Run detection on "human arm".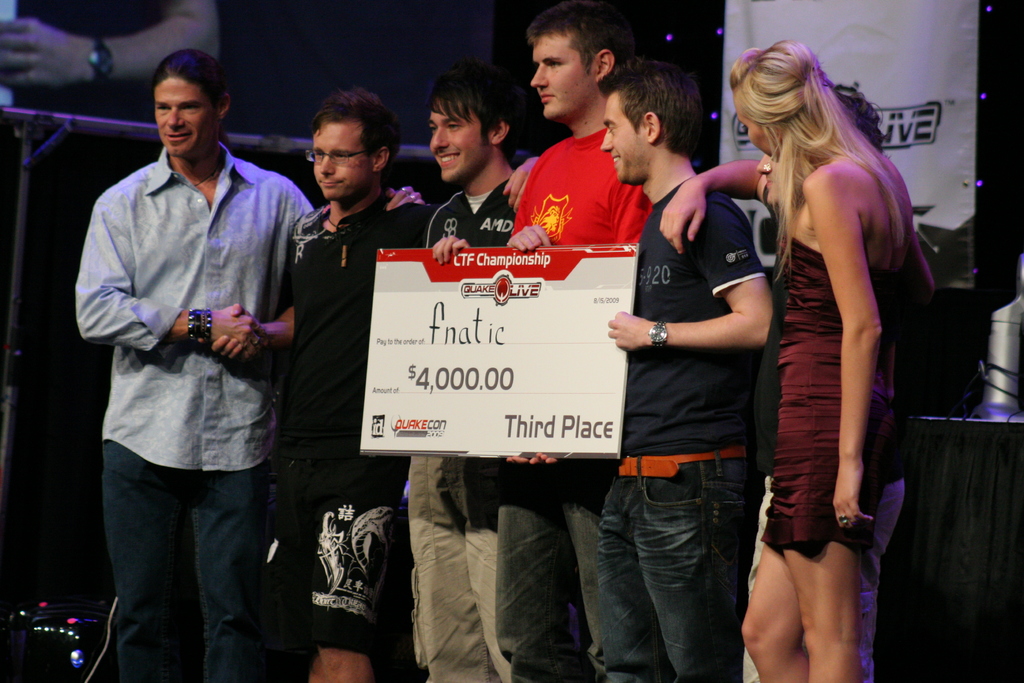
Result: 424:226:488:273.
